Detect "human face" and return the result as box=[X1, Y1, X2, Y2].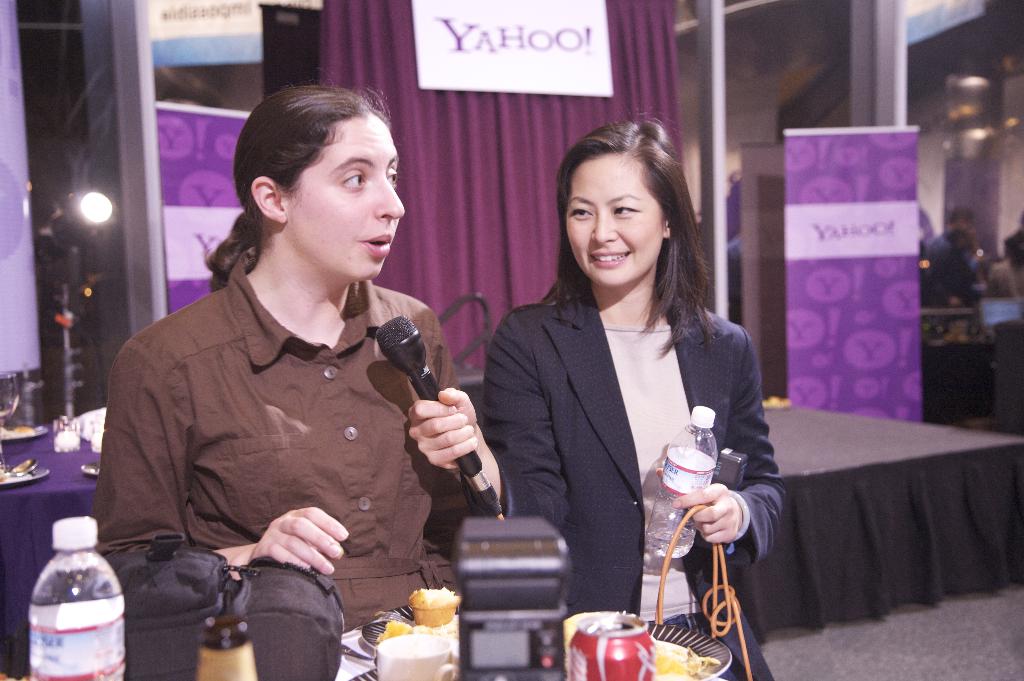
box=[285, 112, 404, 276].
